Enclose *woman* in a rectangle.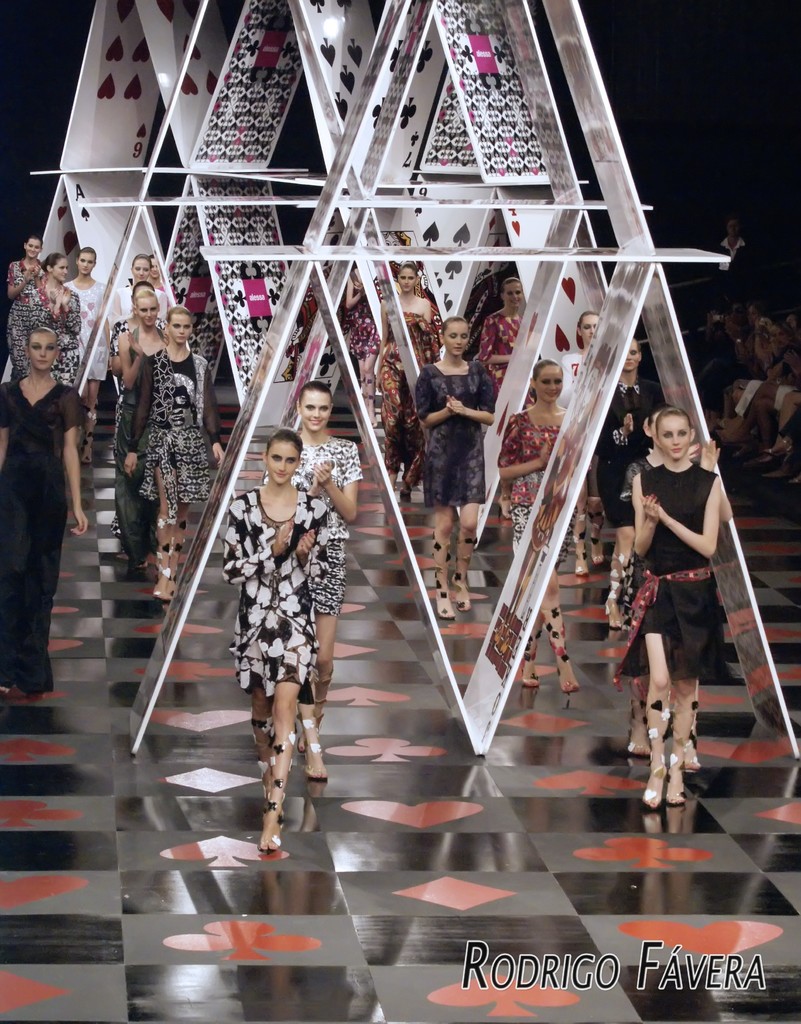
l=370, t=254, r=451, b=495.
